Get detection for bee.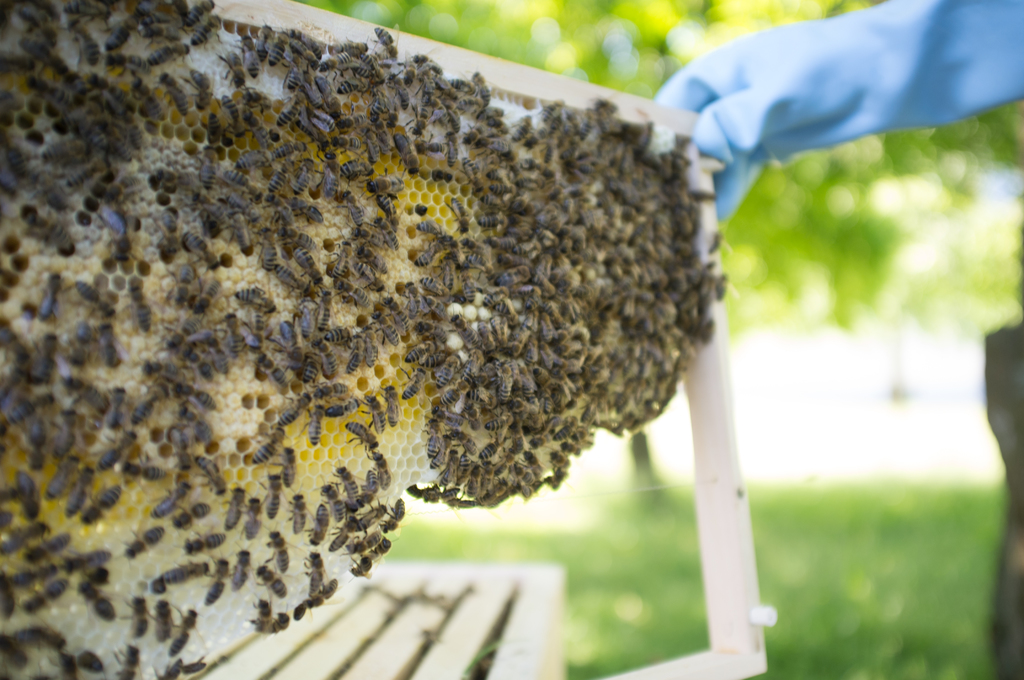
Detection: 121 593 147 637.
